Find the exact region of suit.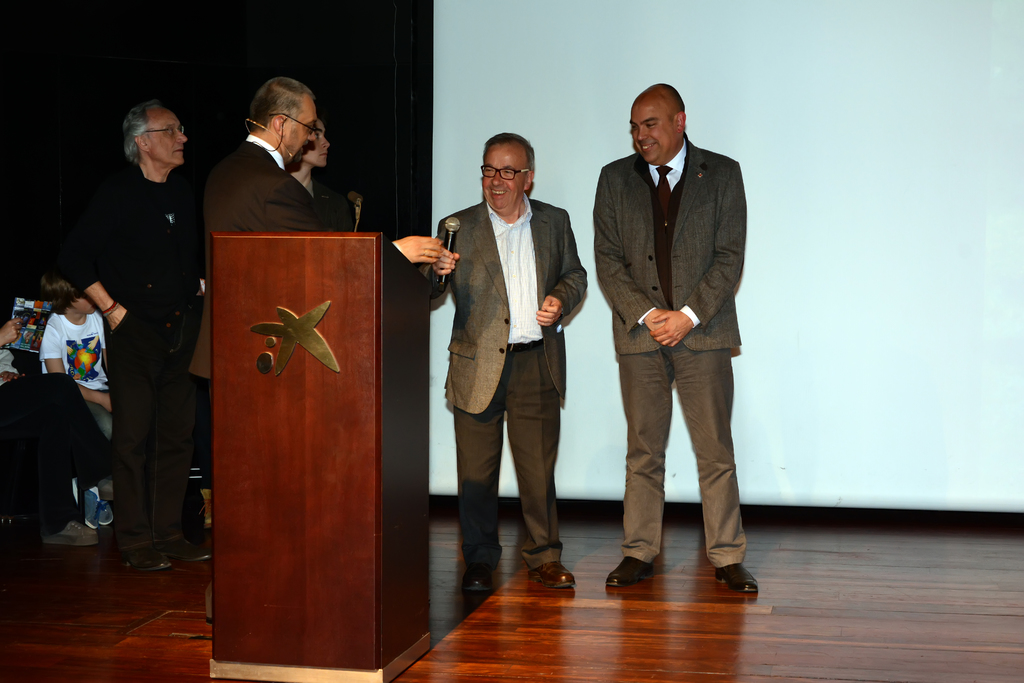
Exact region: BBox(589, 138, 748, 358).
